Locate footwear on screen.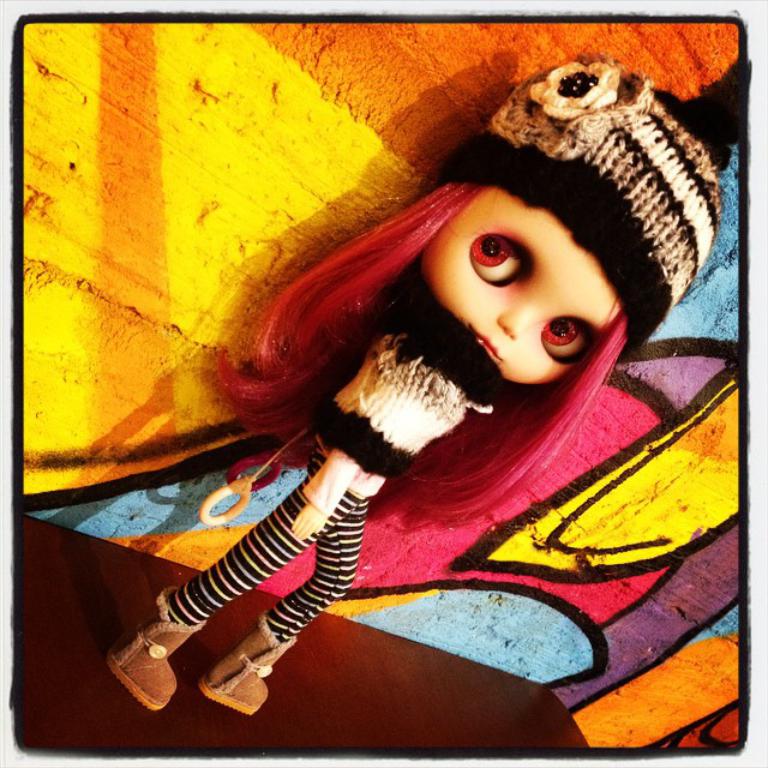
On screen at 89, 595, 206, 733.
